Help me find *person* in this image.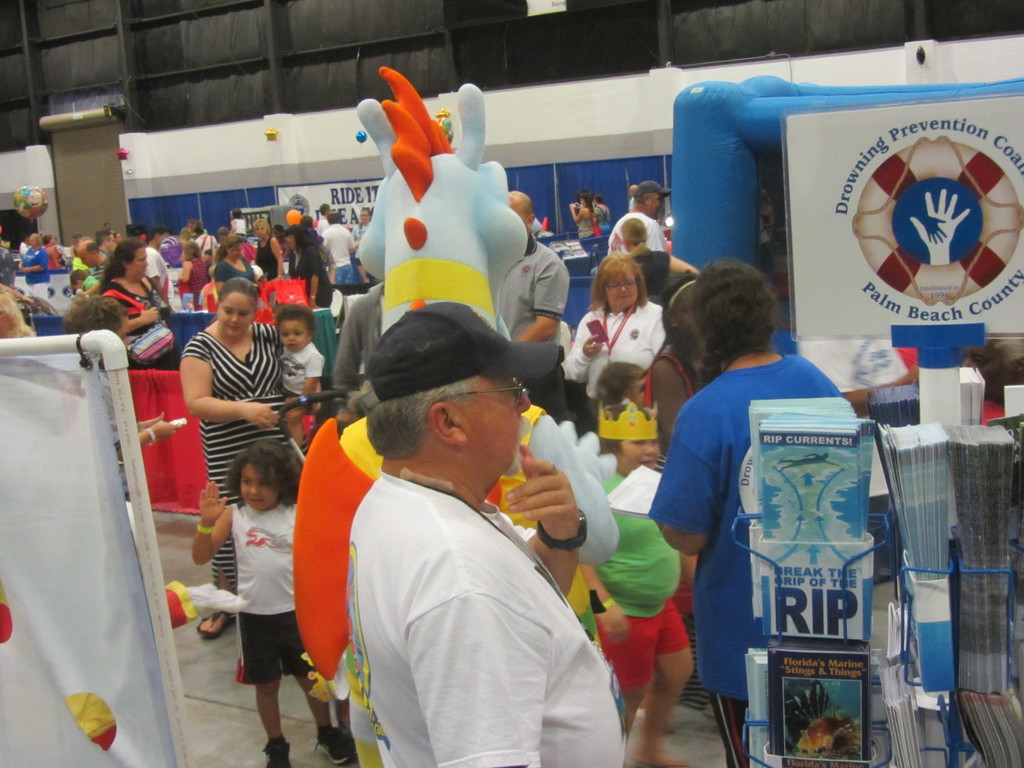
Found it: select_region(189, 445, 353, 767).
